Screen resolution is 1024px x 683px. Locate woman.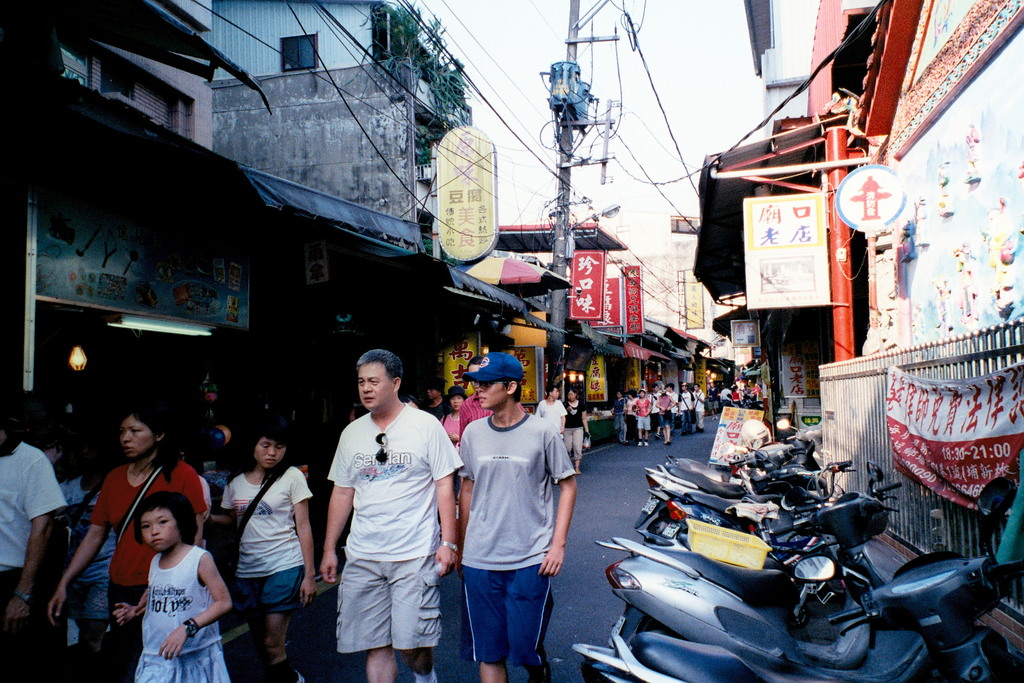
x1=52, y1=400, x2=208, y2=677.
